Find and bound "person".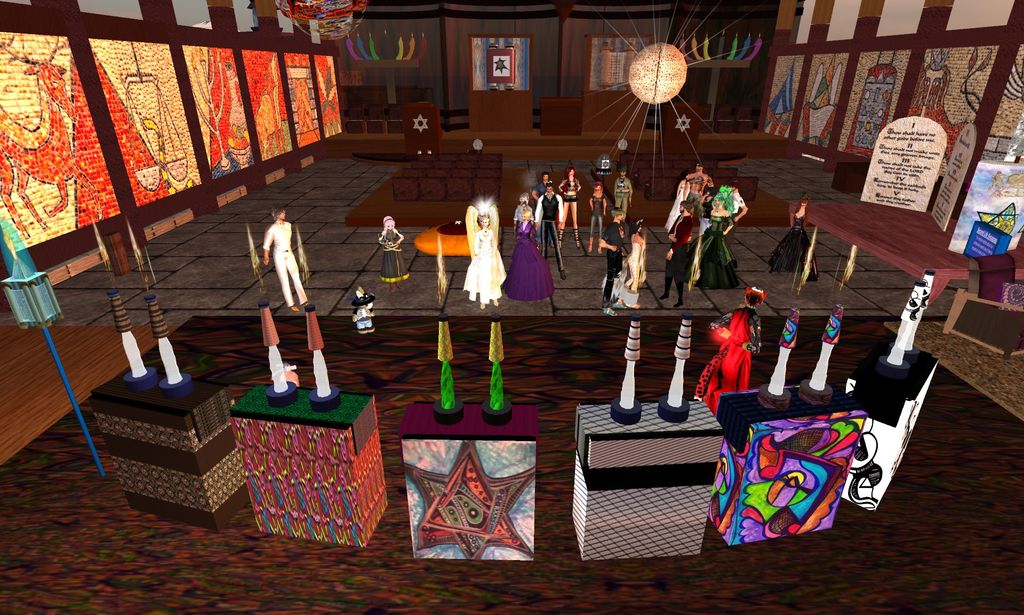
Bound: x1=678 y1=154 x2=753 y2=309.
